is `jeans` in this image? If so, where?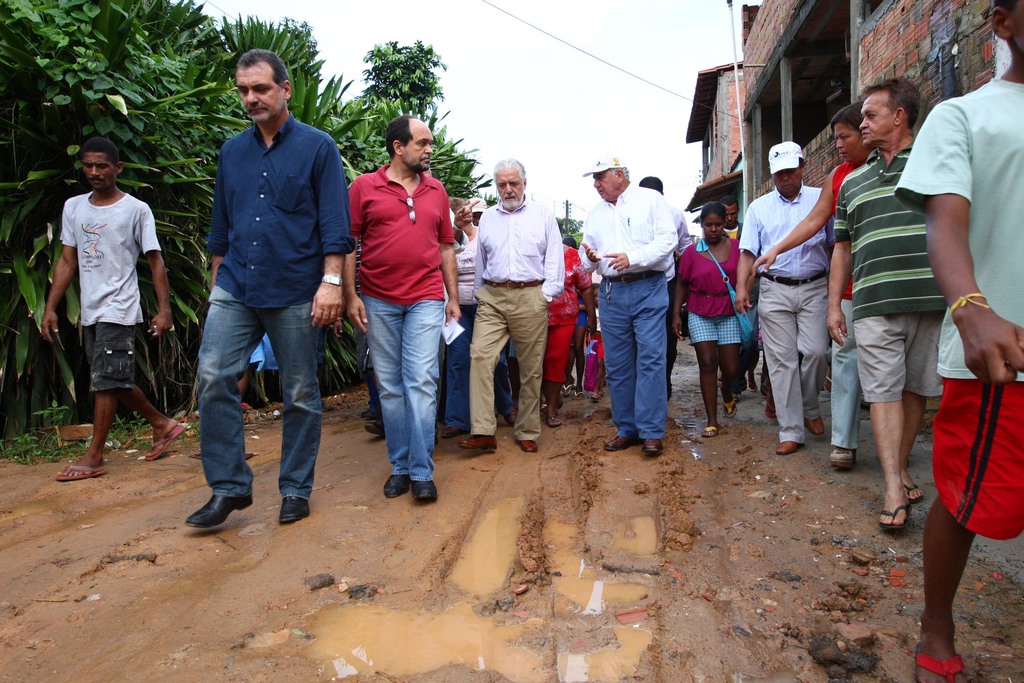
Yes, at [356, 291, 445, 482].
